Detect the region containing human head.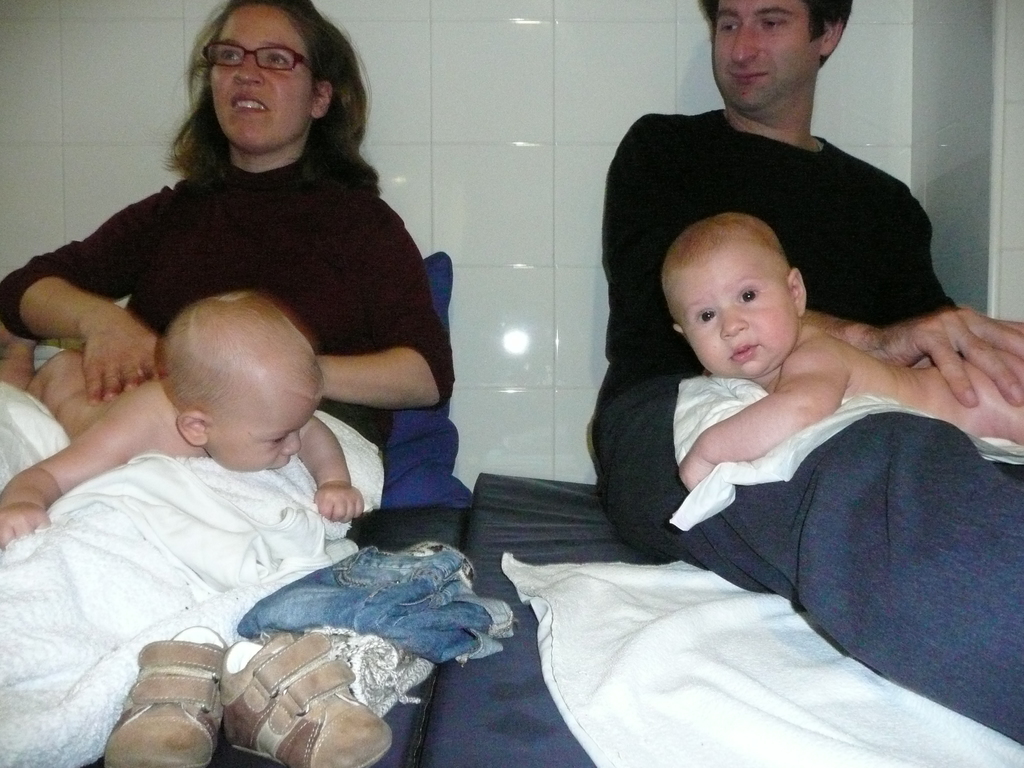
bbox=(165, 288, 330, 474).
